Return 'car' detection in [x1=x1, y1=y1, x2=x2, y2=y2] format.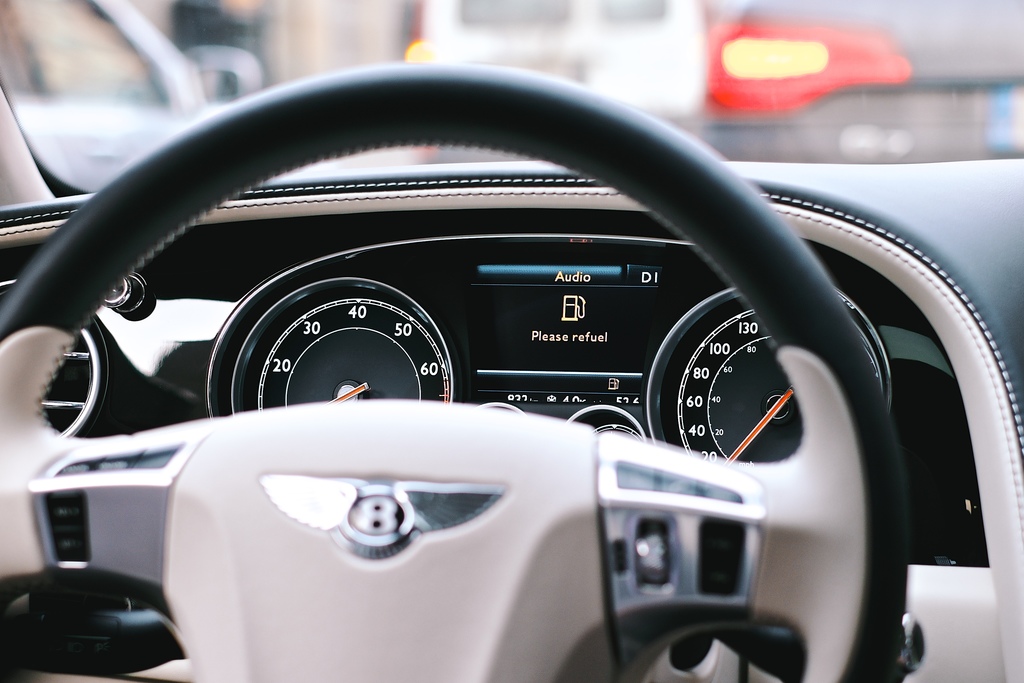
[x1=0, y1=0, x2=1023, y2=682].
